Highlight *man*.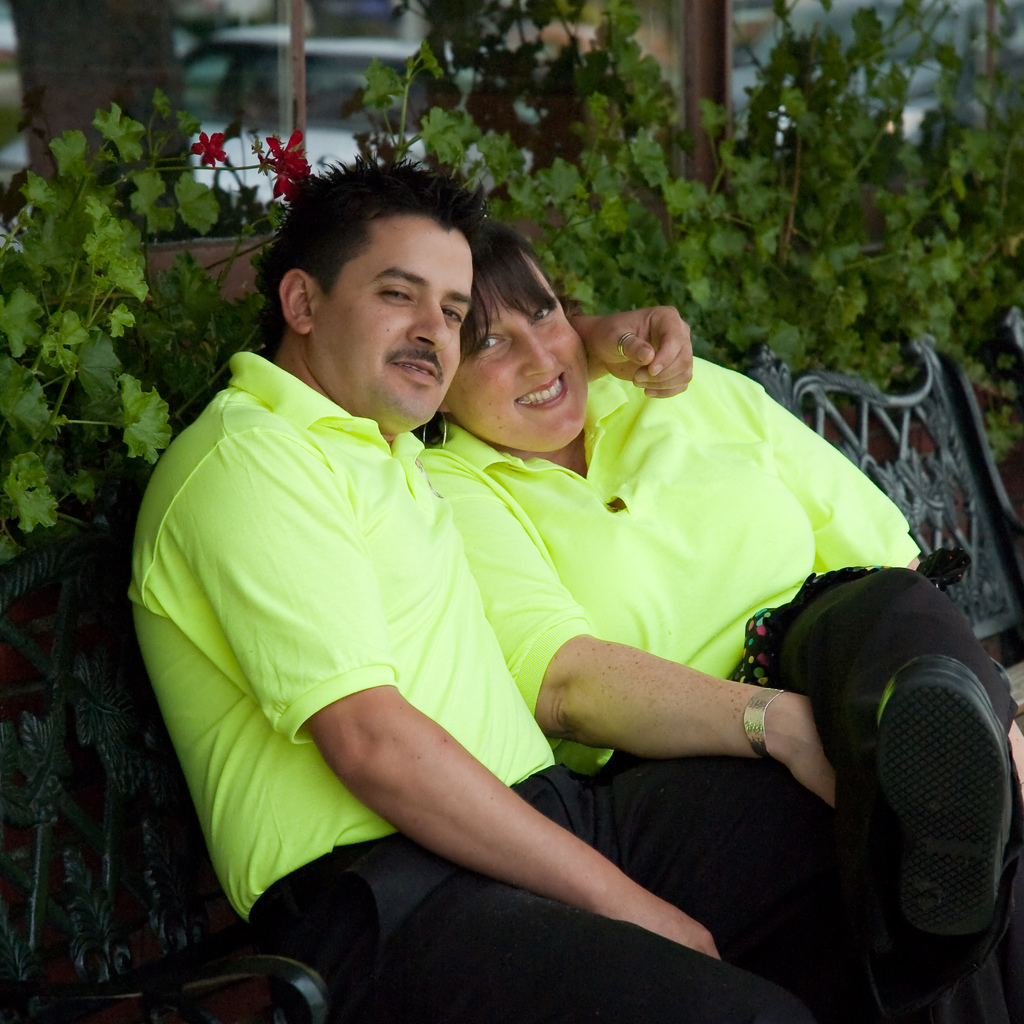
Highlighted region: [148, 191, 879, 1018].
